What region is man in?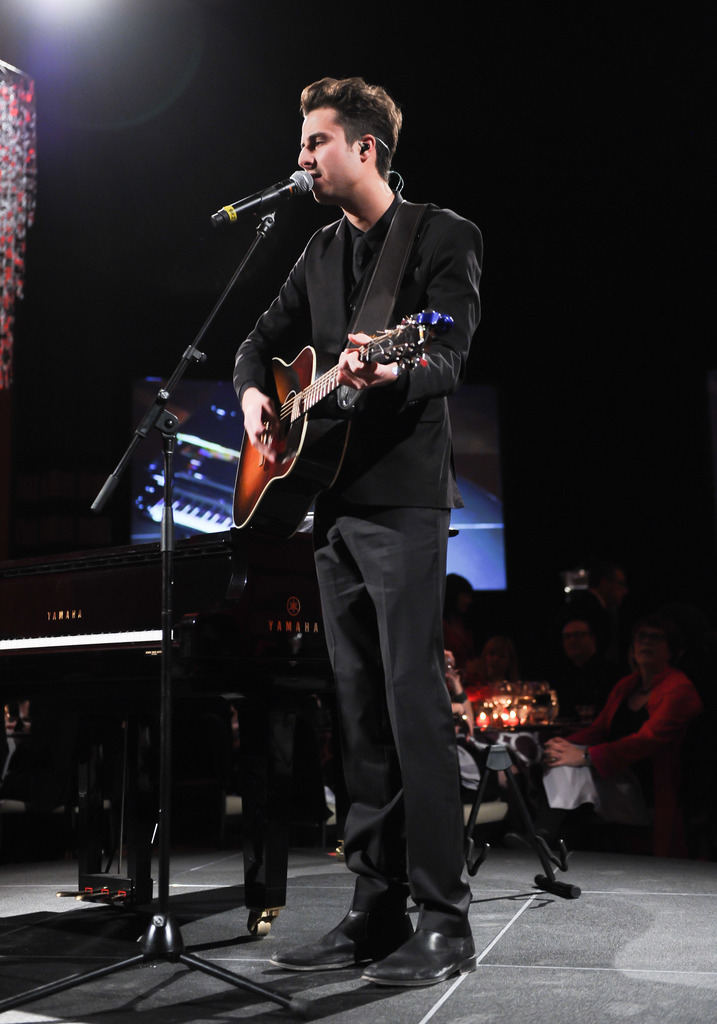
bbox=(561, 612, 595, 668).
